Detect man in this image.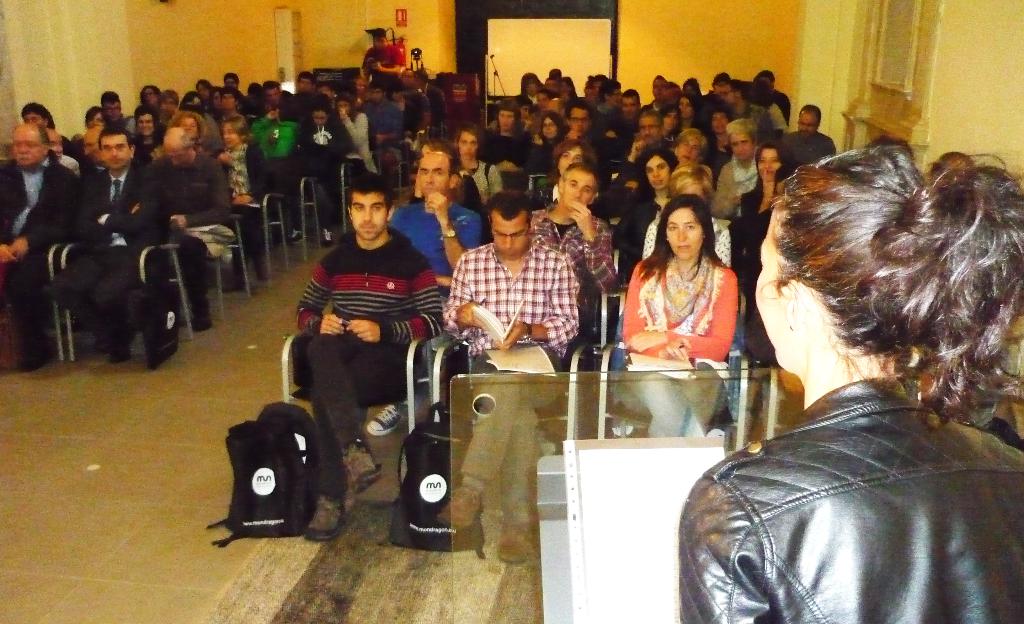
Detection: l=442, t=192, r=581, b=563.
